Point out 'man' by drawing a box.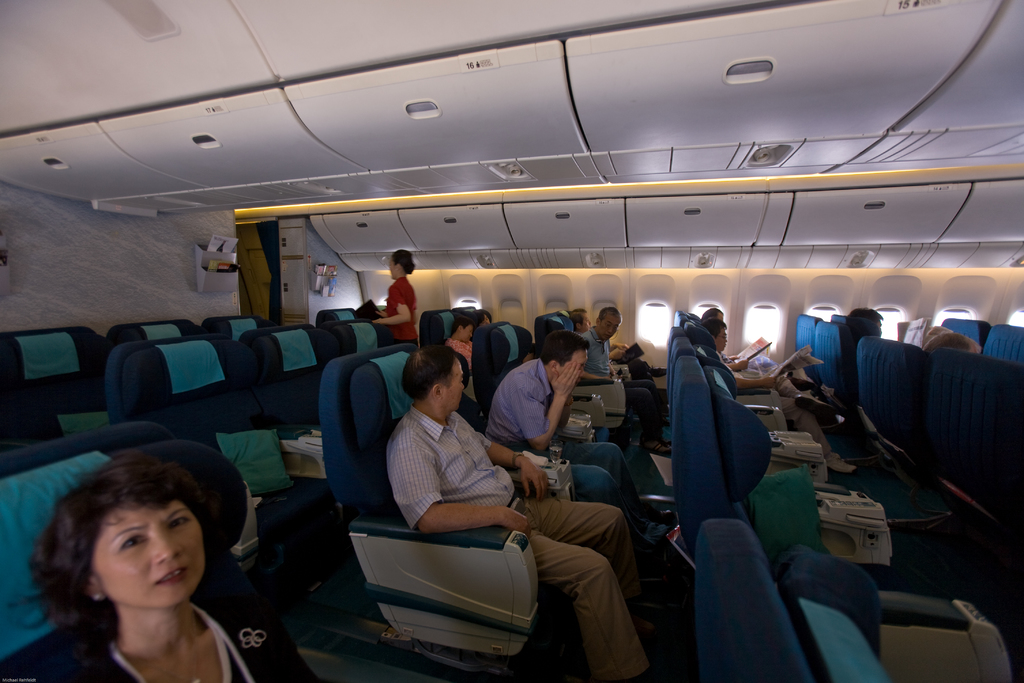
pyautogui.locateOnScreen(575, 300, 675, 458).
